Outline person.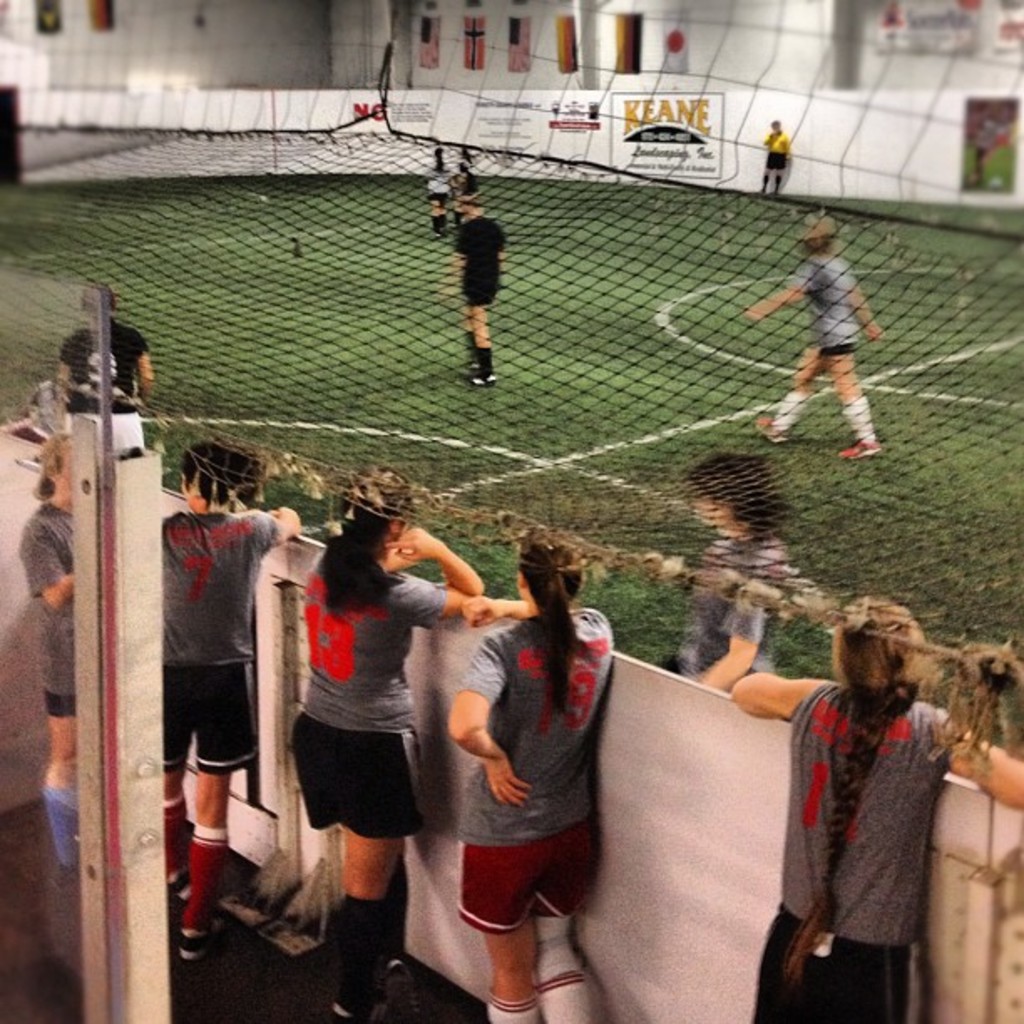
Outline: (730,601,1022,1022).
